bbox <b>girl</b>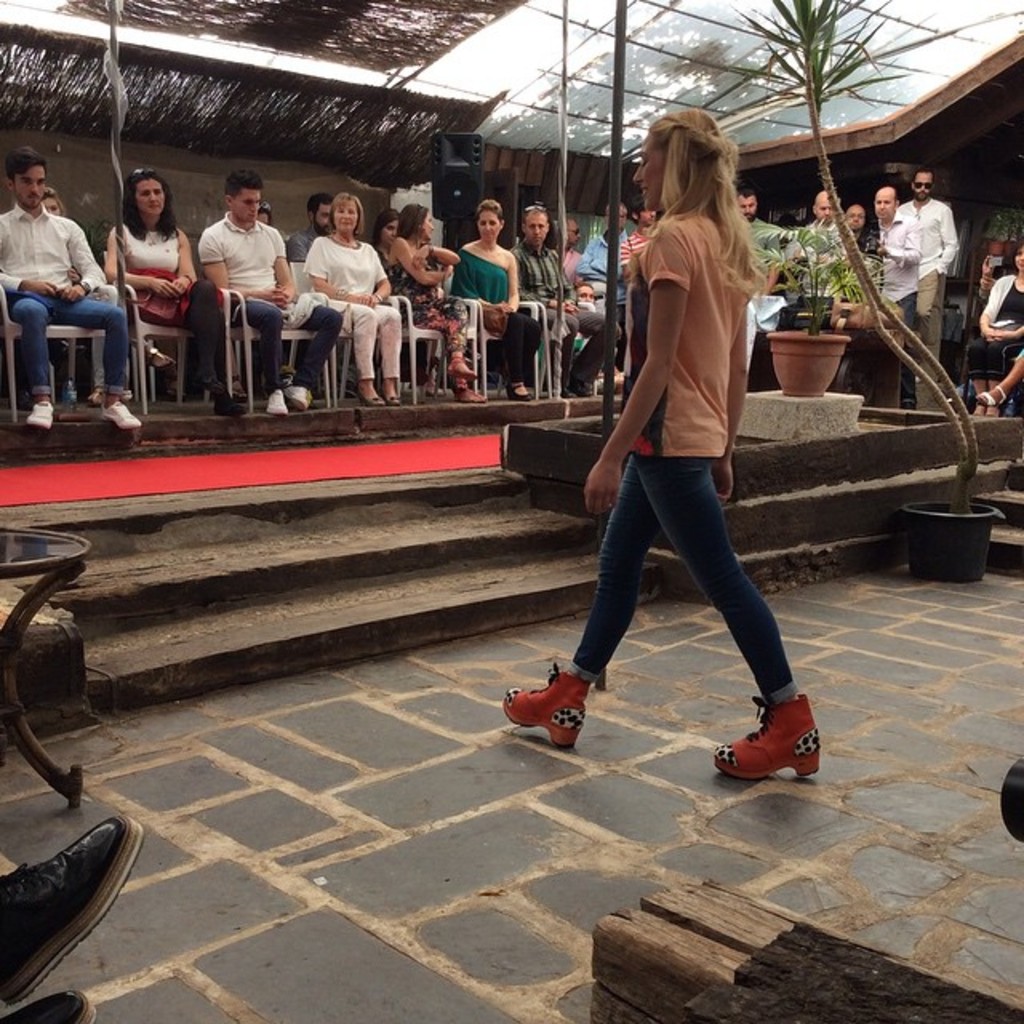
{"left": 438, "top": 184, "right": 539, "bottom": 397}
